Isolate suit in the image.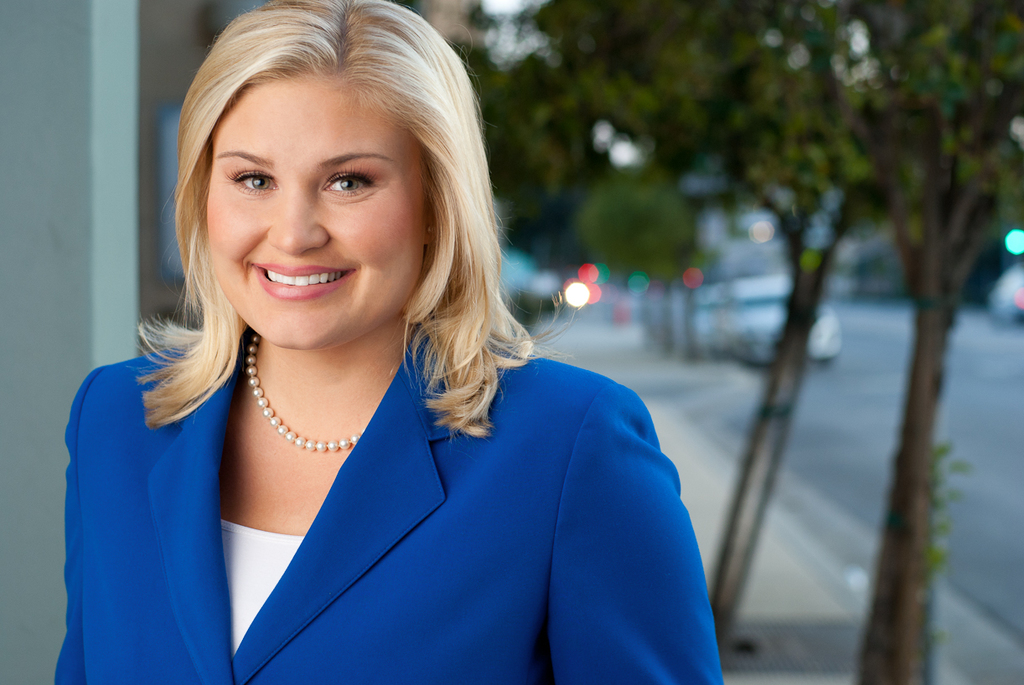
Isolated region: <region>69, 297, 710, 670</region>.
